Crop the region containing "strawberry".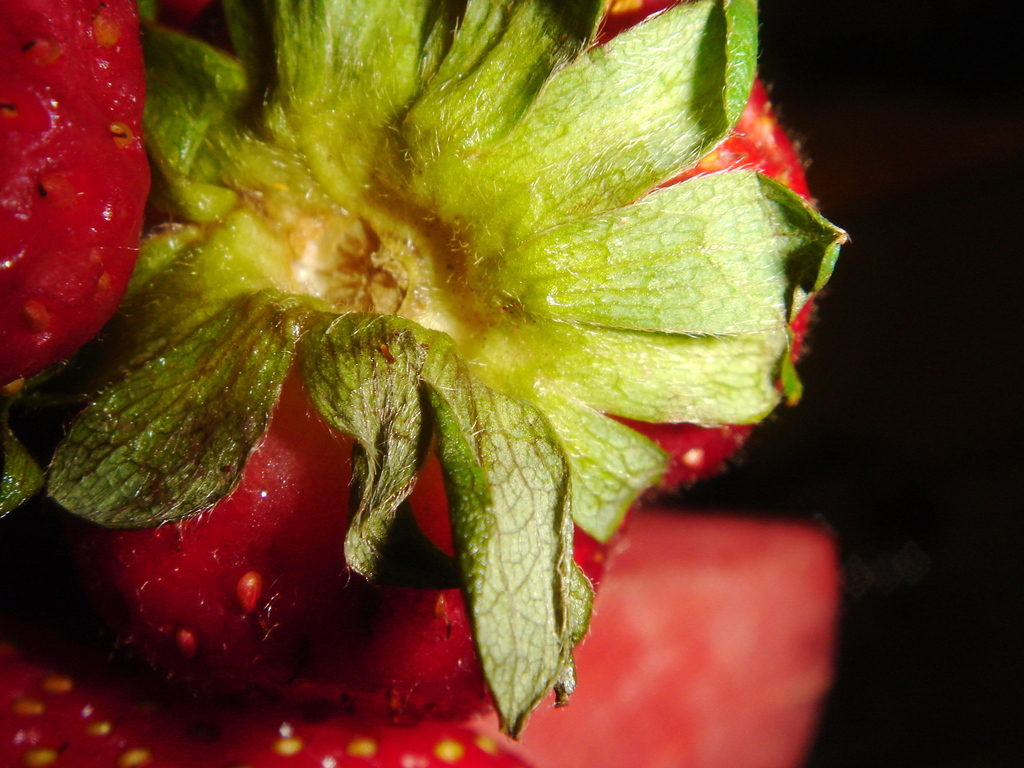
Crop region: <region>0, 0, 150, 395</region>.
